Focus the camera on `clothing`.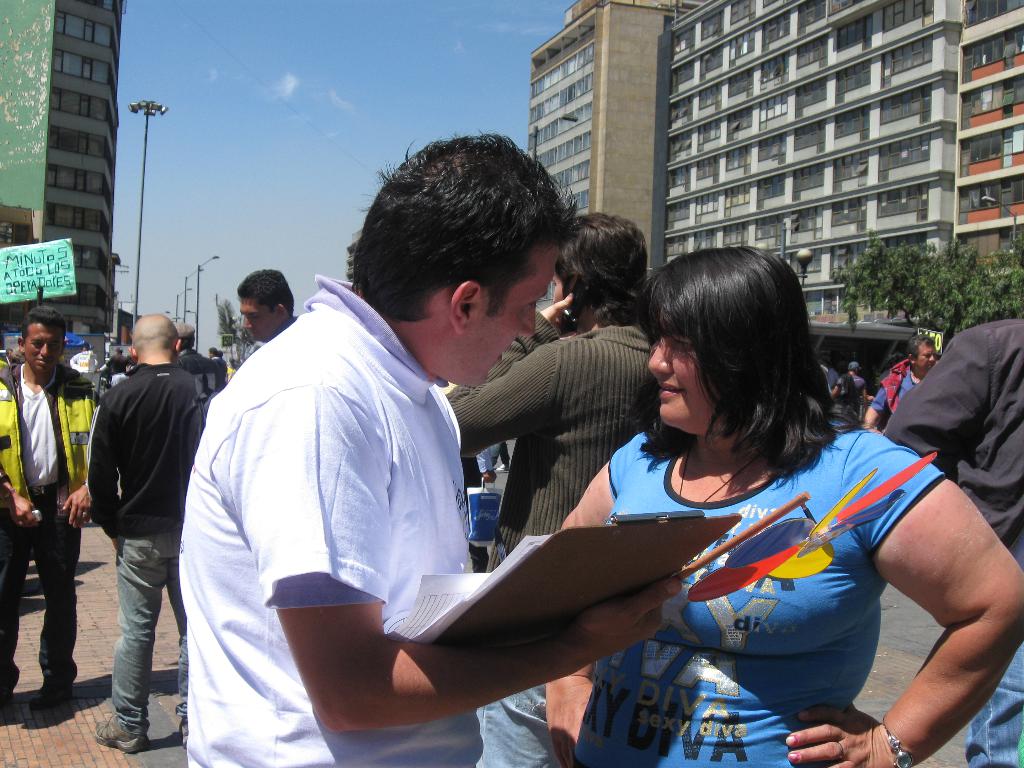
Focus region: <region>885, 315, 1023, 767</region>.
